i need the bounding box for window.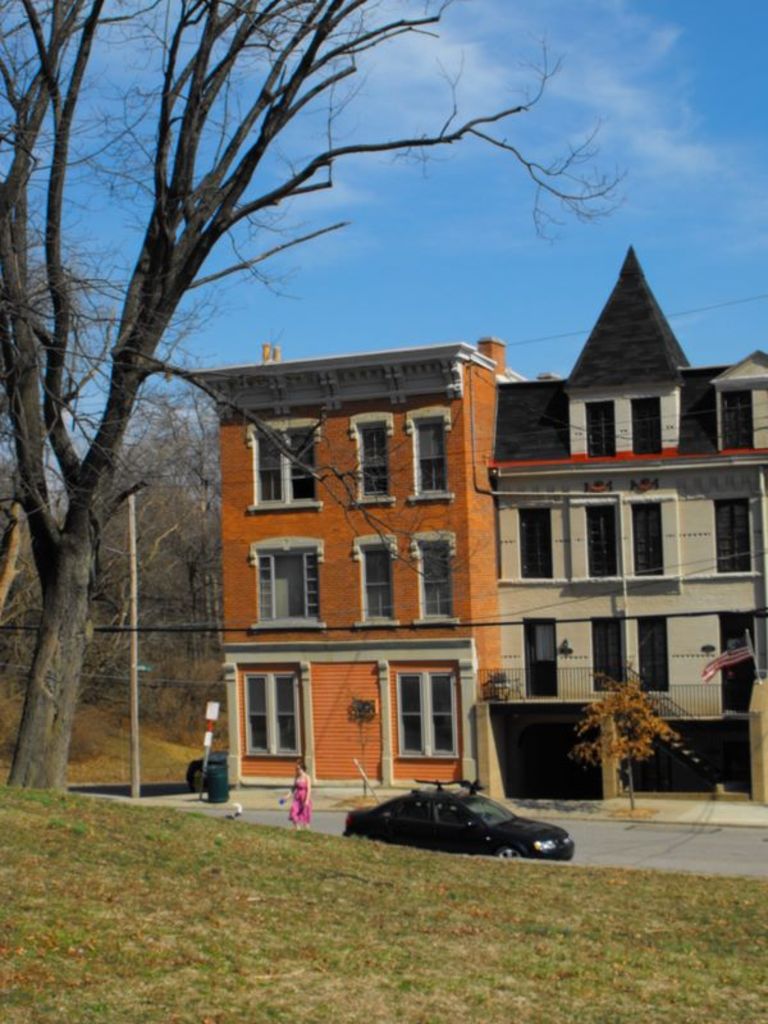
Here it is: box=[515, 507, 553, 576].
